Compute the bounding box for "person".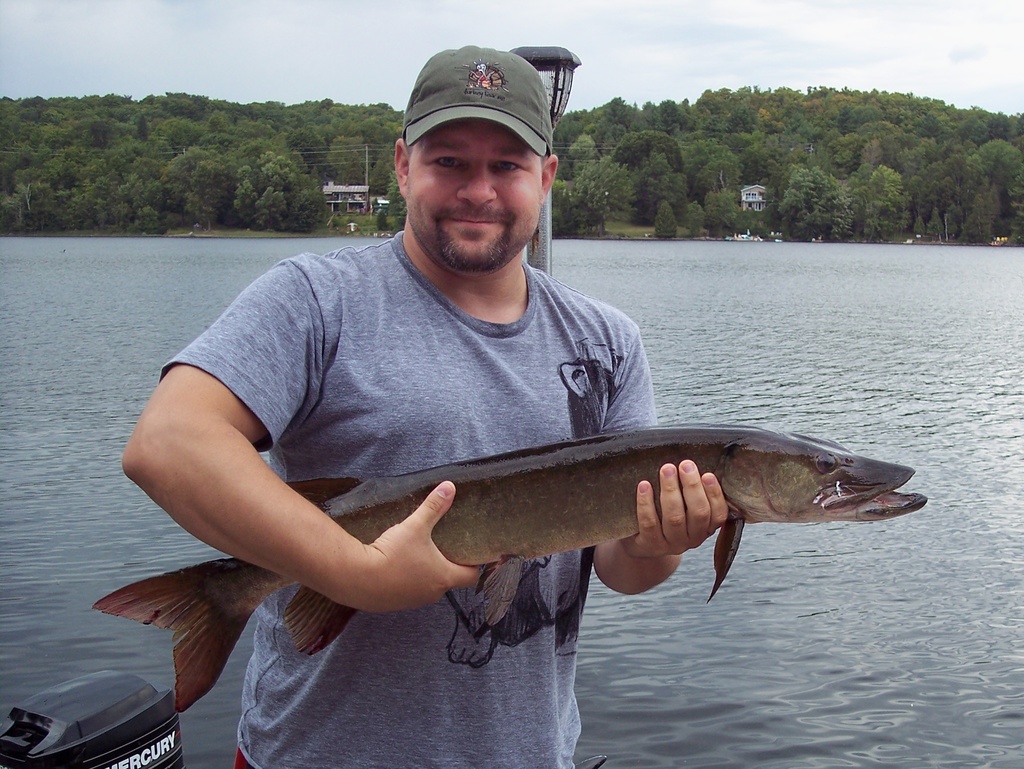
l=117, t=39, r=730, b=768.
